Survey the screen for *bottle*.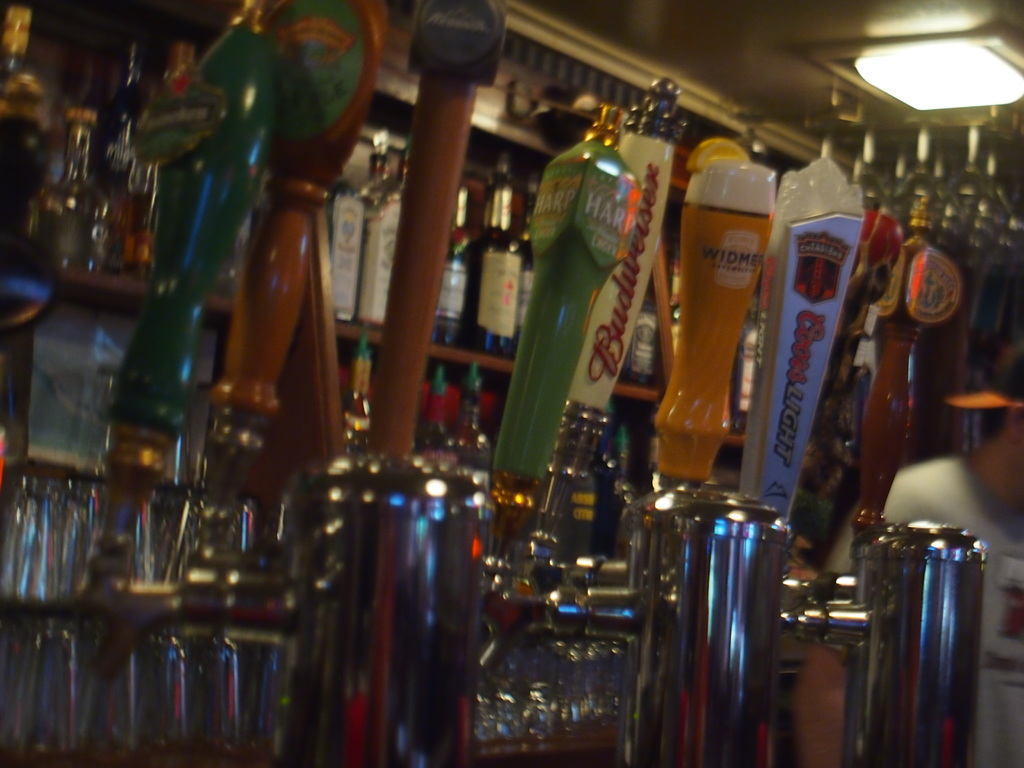
Survey found: 449, 358, 495, 472.
